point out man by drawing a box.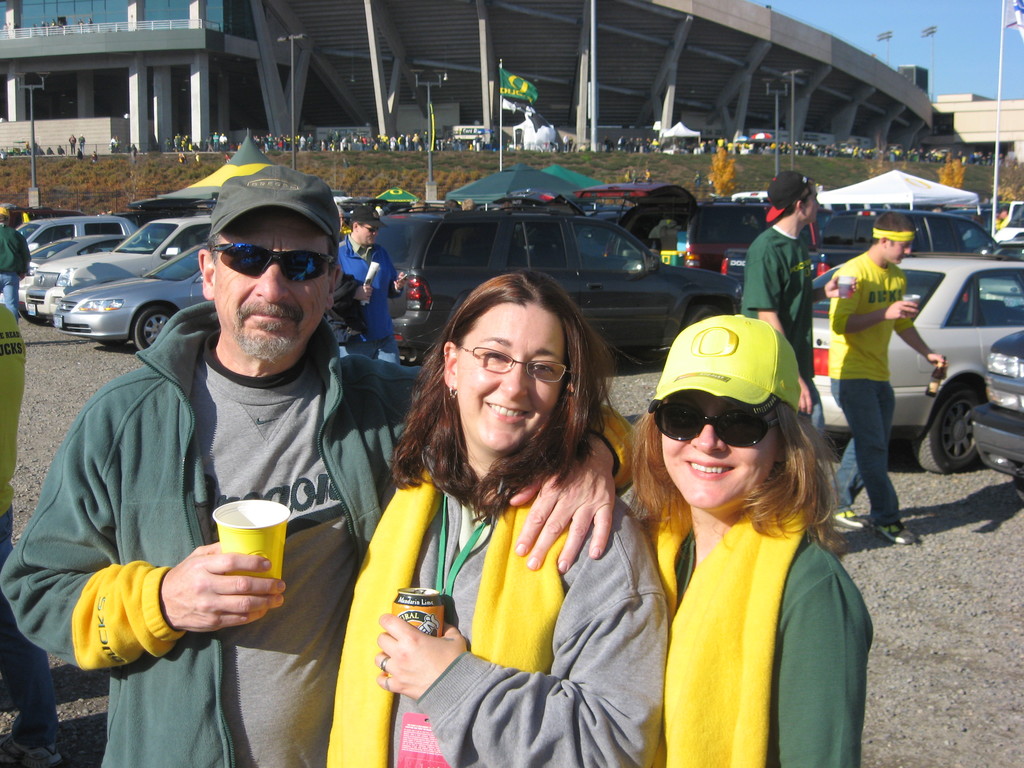
box(337, 209, 396, 353).
